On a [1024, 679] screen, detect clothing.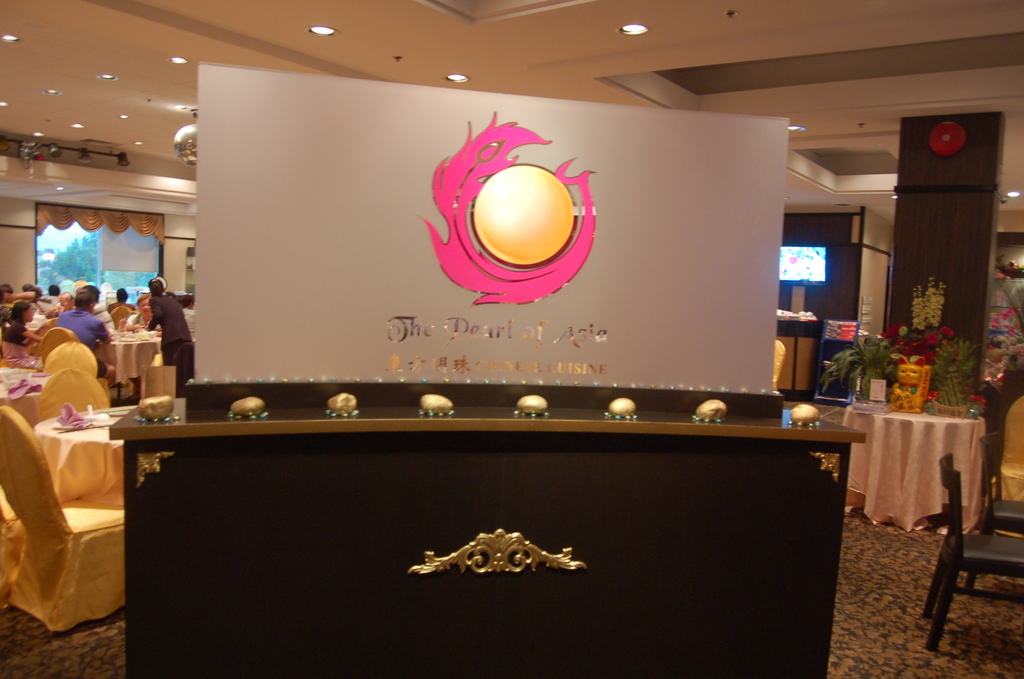
[152,290,186,405].
